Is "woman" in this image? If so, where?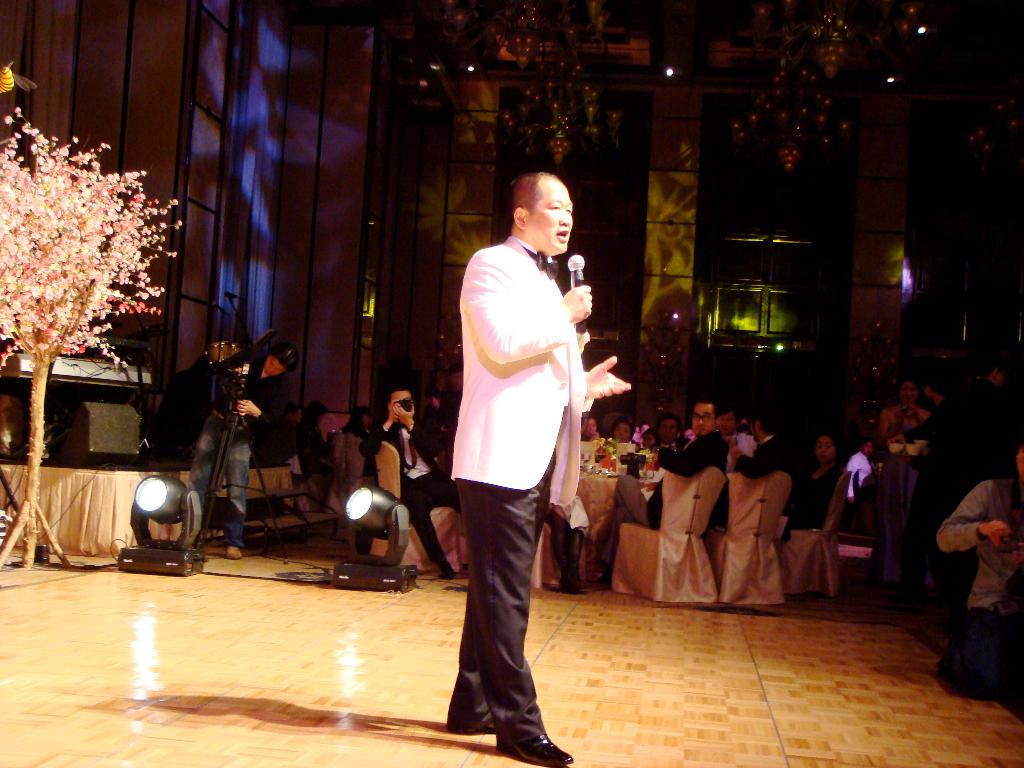
Yes, at x1=339, y1=408, x2=373, y2=440.
